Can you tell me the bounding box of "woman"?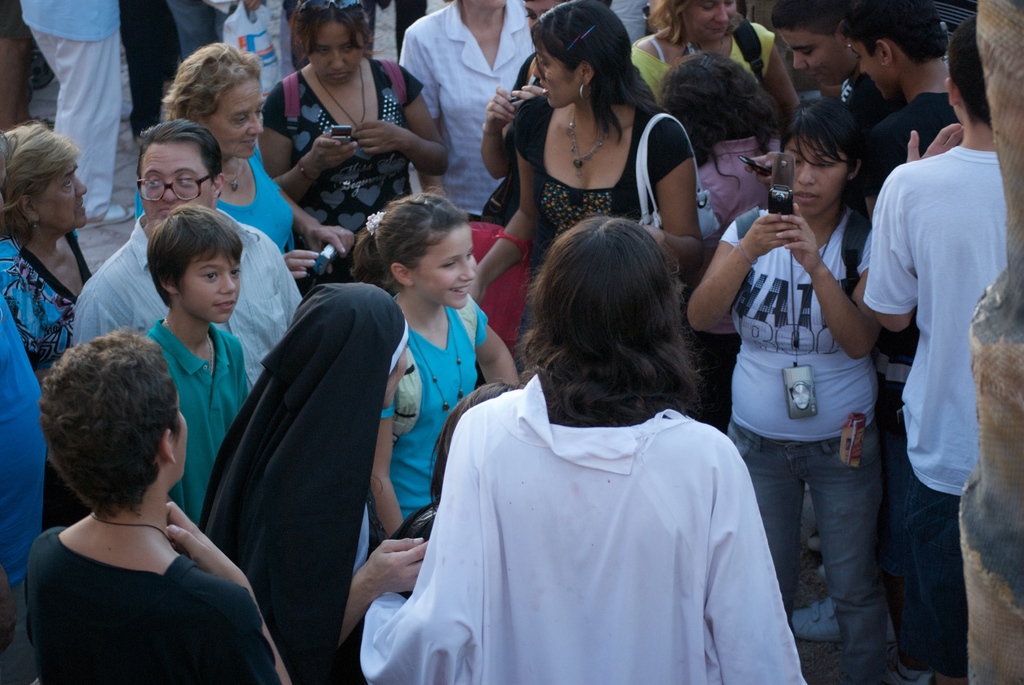
[486, 0, 710, 245].
